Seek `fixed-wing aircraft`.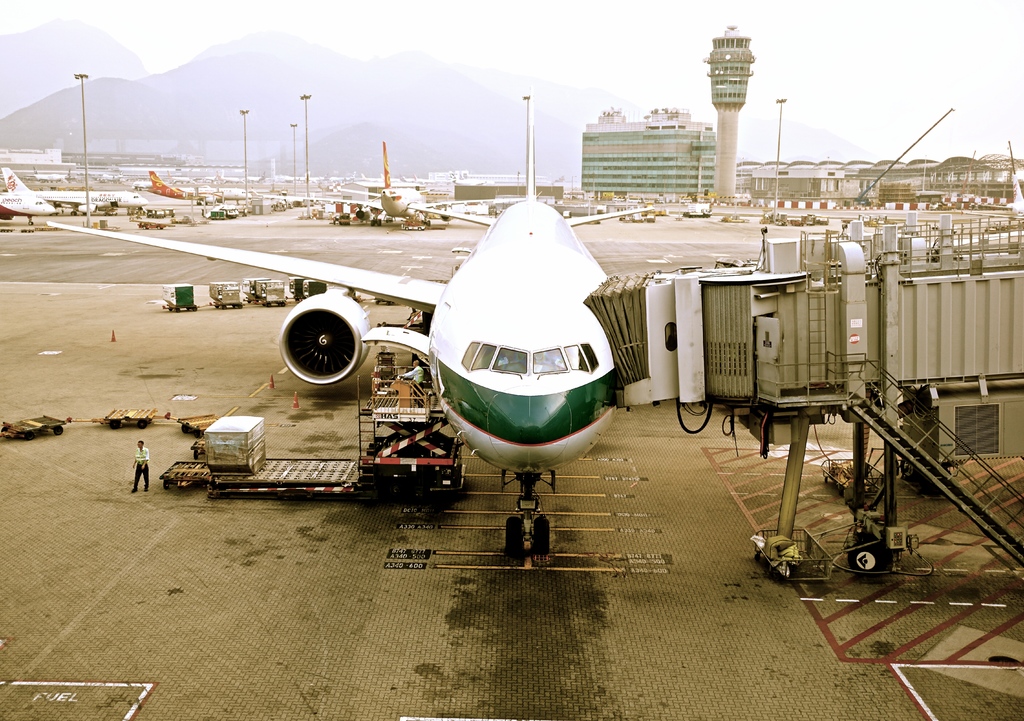
rect(141, 174, 257, 201).
